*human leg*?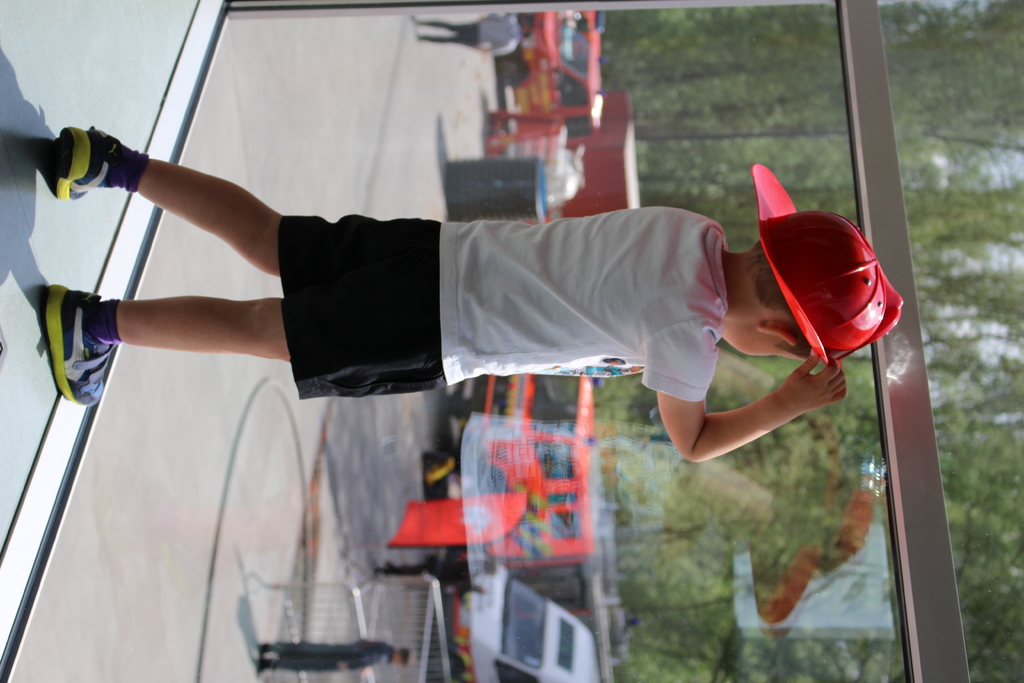
pyautogui.locateOnScreen(42, 126, 438, 268)
